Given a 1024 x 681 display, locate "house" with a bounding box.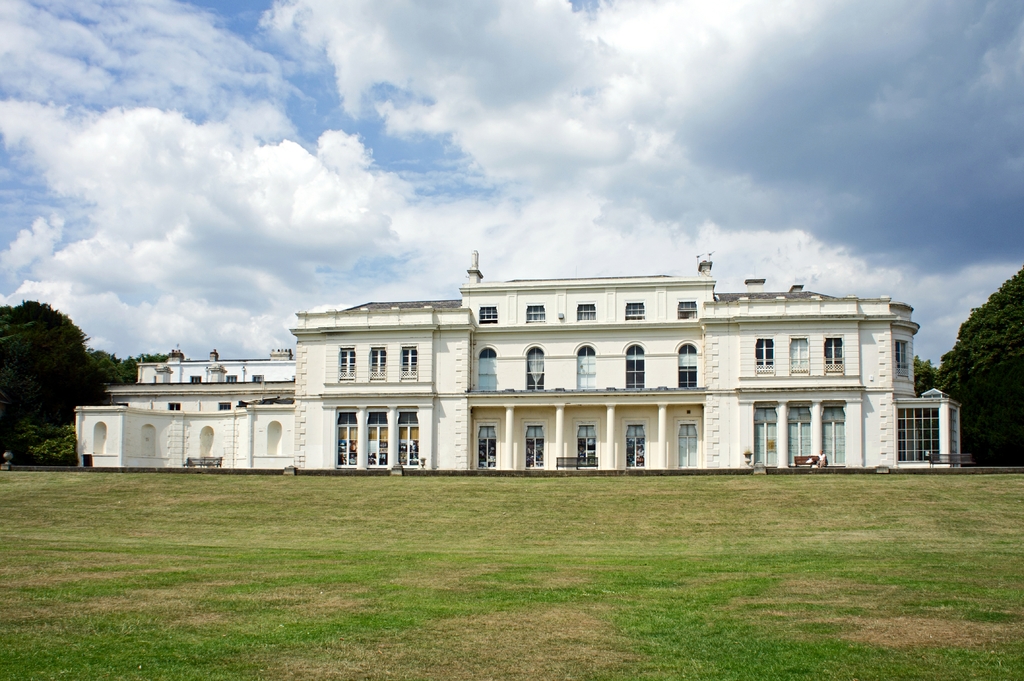
Located: bbox(73, 241, 964, 479).
